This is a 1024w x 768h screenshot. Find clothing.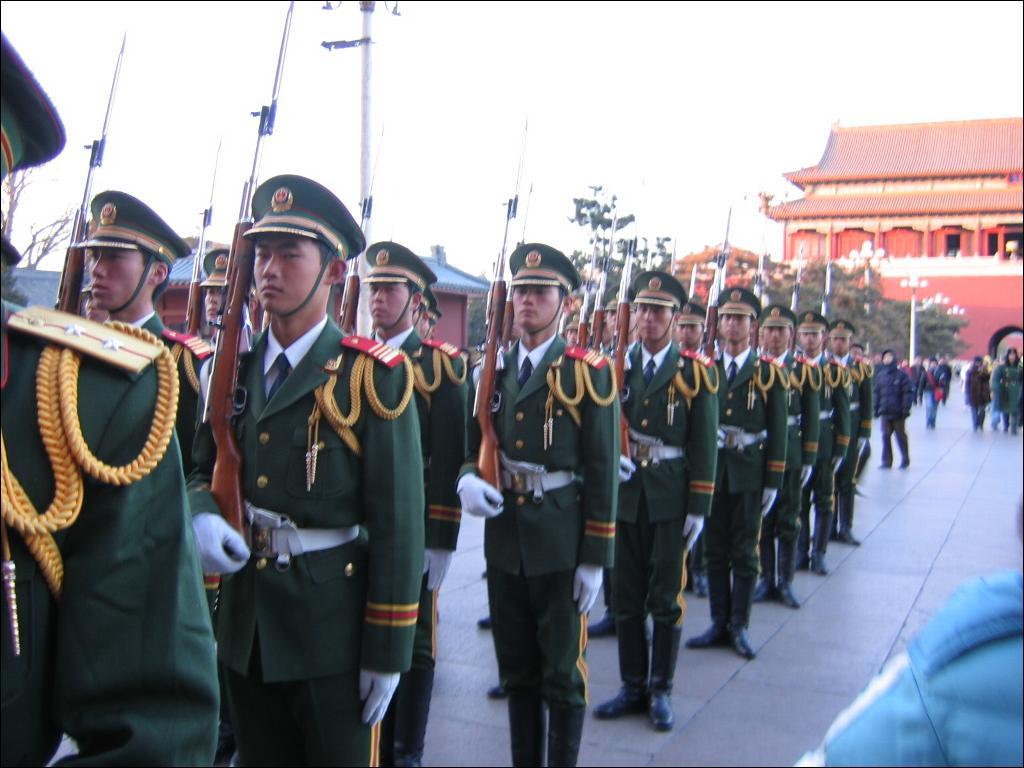
Bounding box: (993,364,1023,418).
